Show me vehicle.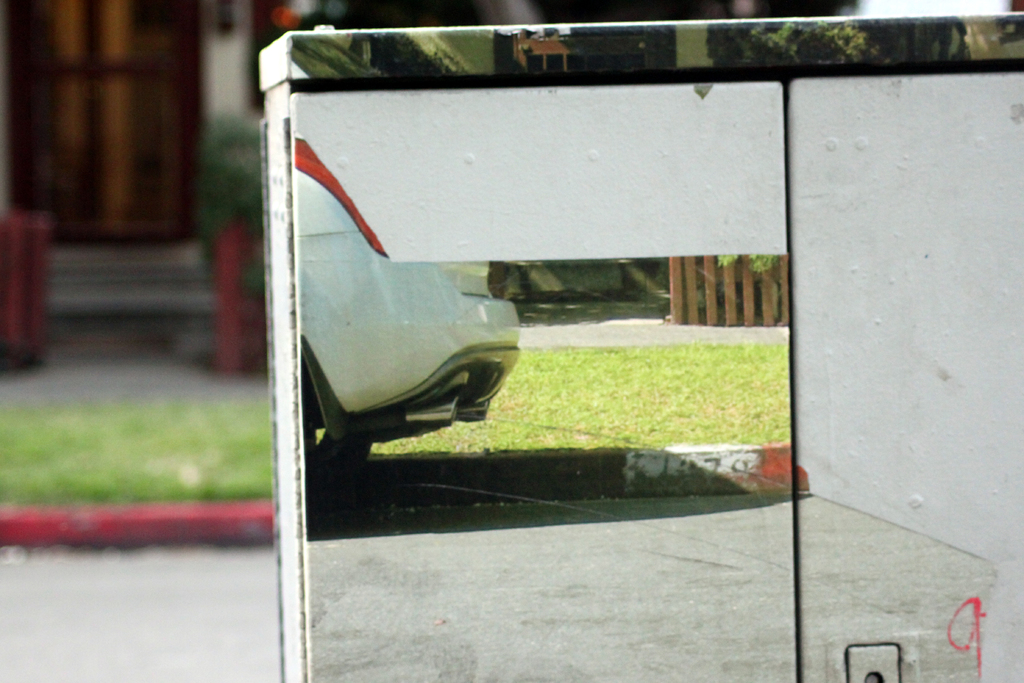
vehicle is here: 272:142:538:488.
